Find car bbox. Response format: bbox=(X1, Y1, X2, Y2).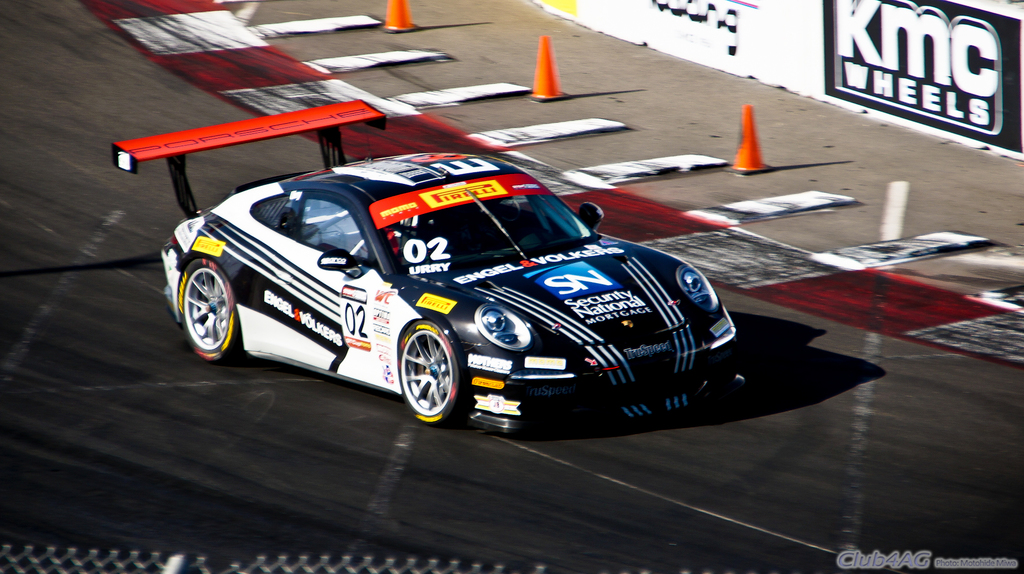
bbox=(108, 98, 744, 433).
